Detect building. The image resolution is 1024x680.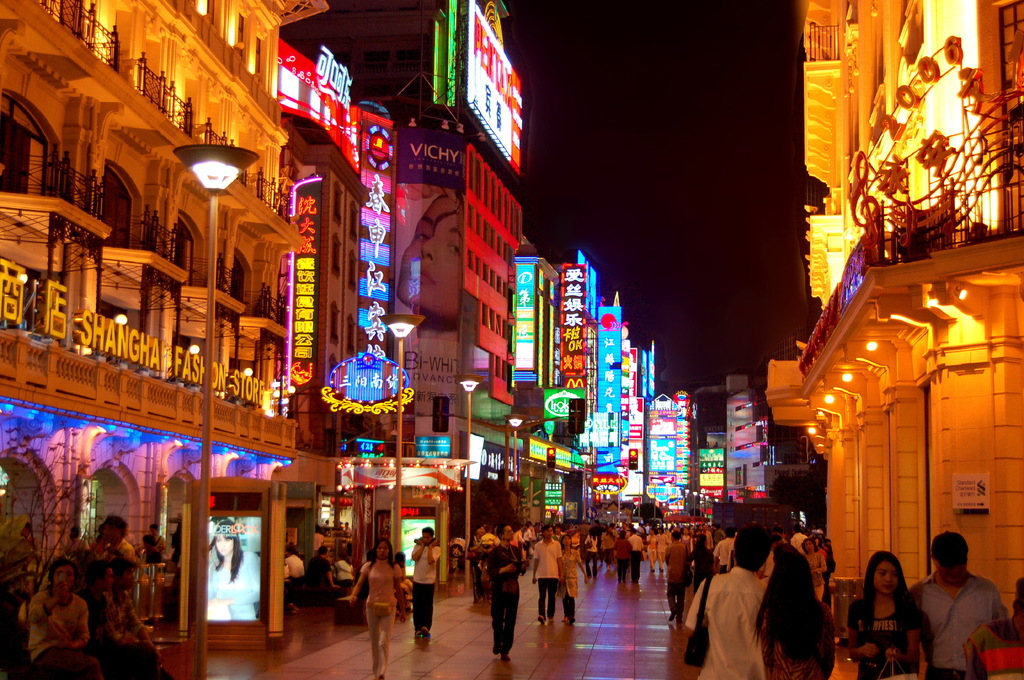
764:0:1023:679.
